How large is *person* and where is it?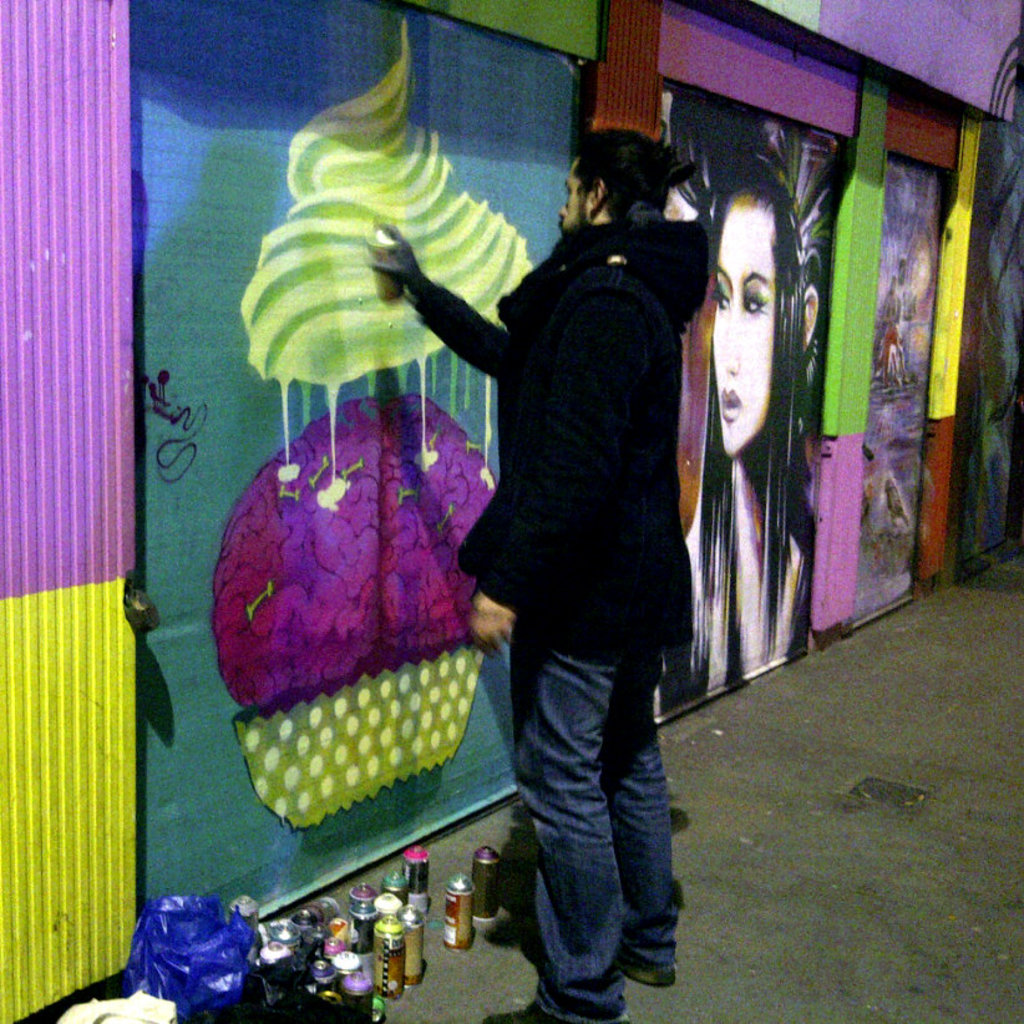
Bounding box: left=431, top=88, right=731, bottom=1023.
